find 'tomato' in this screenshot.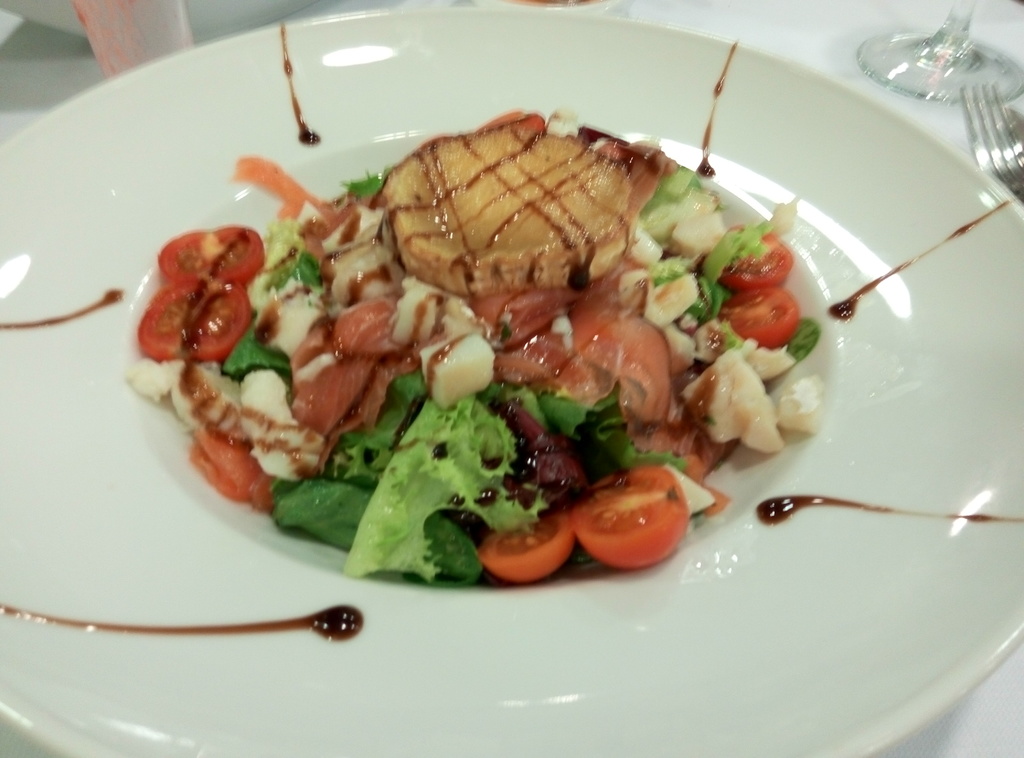
The bounding box for 'tomato' is l=724, t=283, r=801, b=347.
